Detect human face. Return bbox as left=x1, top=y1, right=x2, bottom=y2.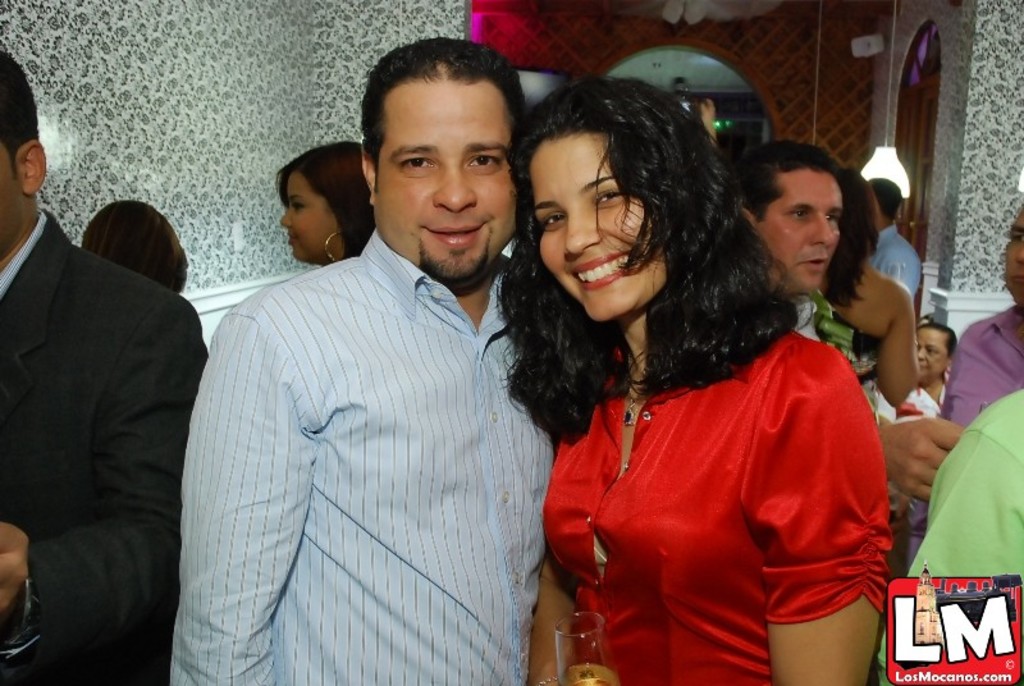
left=1005, top=210, right=1023, bottom=299.
